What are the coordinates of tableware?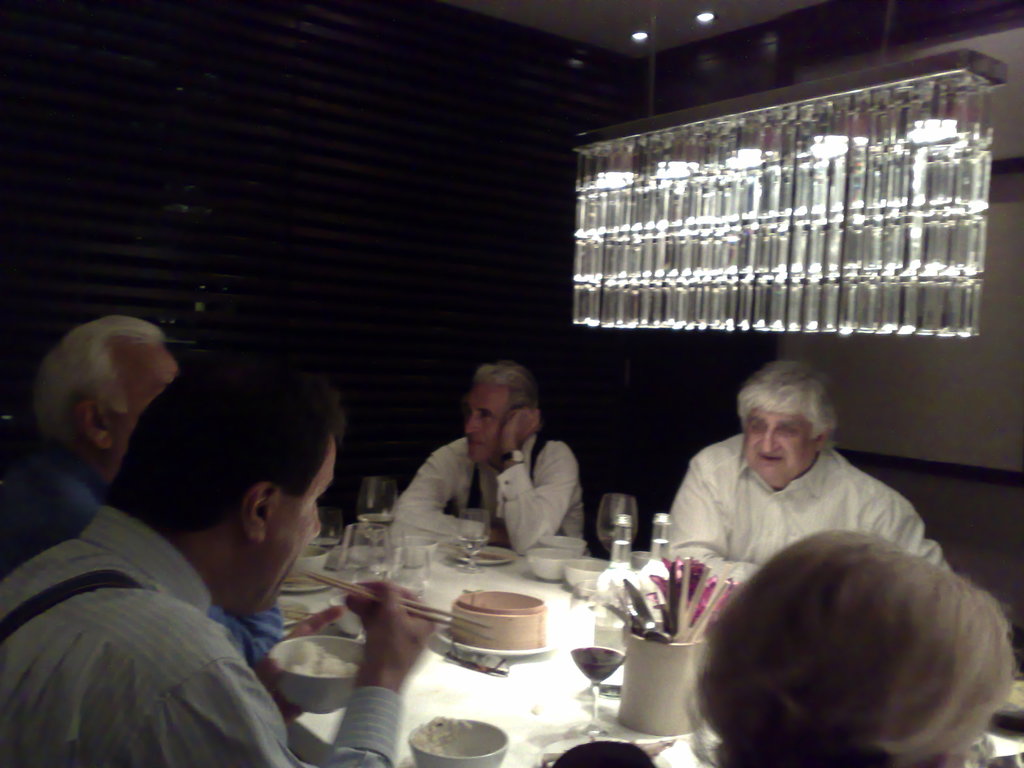
box(525, 545, 580, 582).
